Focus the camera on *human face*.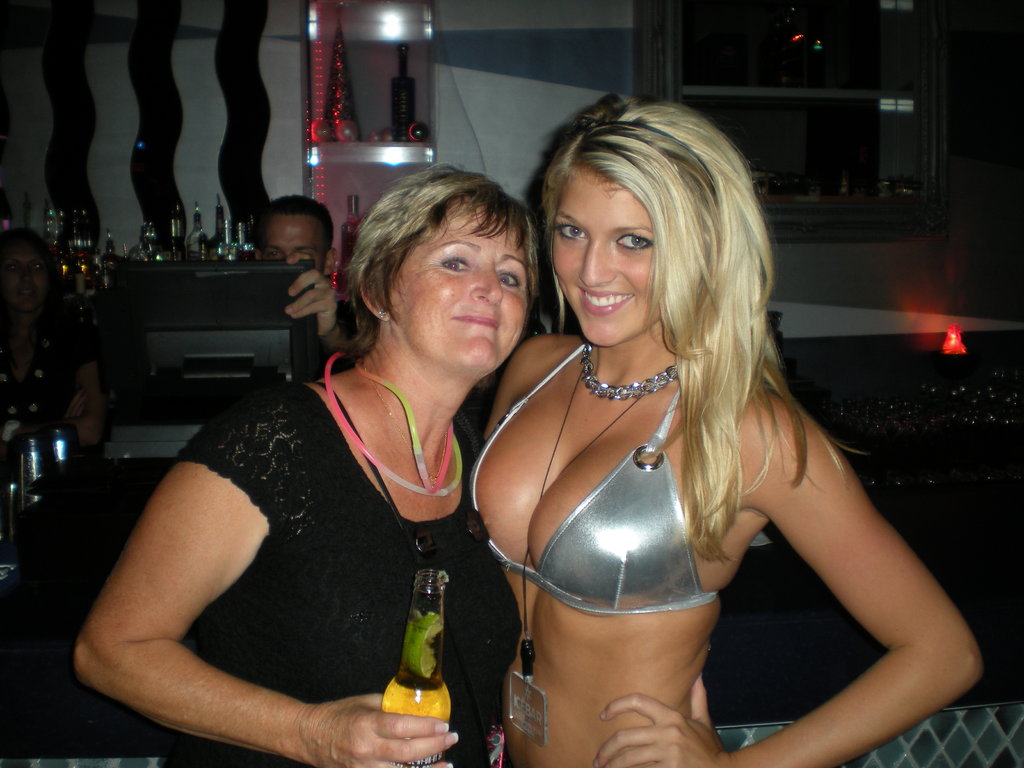
Focus region: <box>551,168,665,349</box>.
